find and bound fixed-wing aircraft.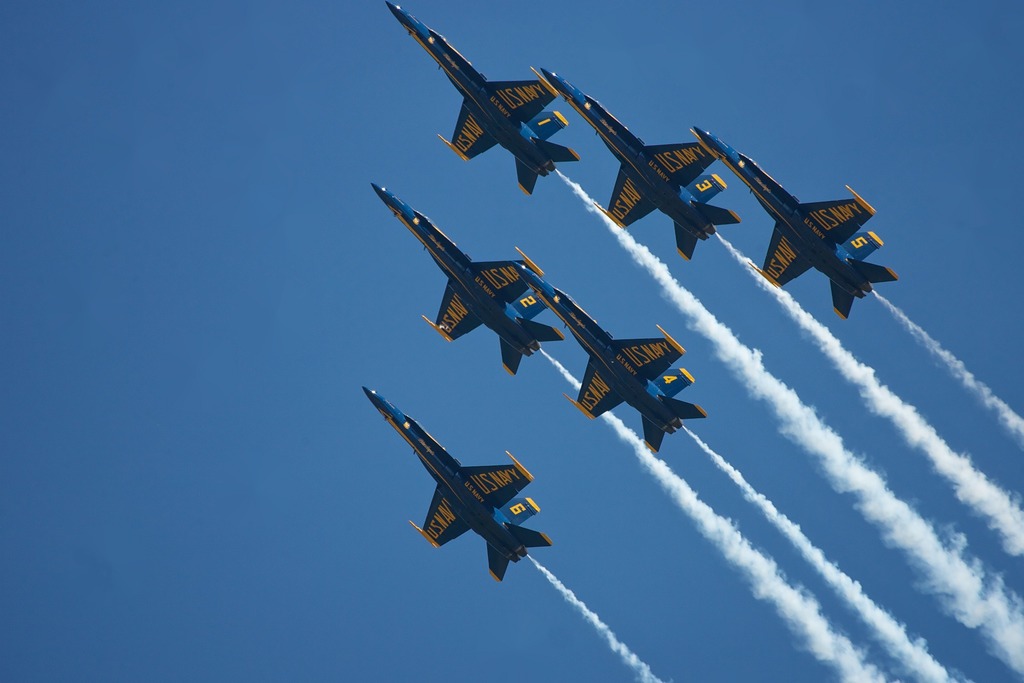
Bound: [x1=538, y1=65, x2=745, y2=258].
